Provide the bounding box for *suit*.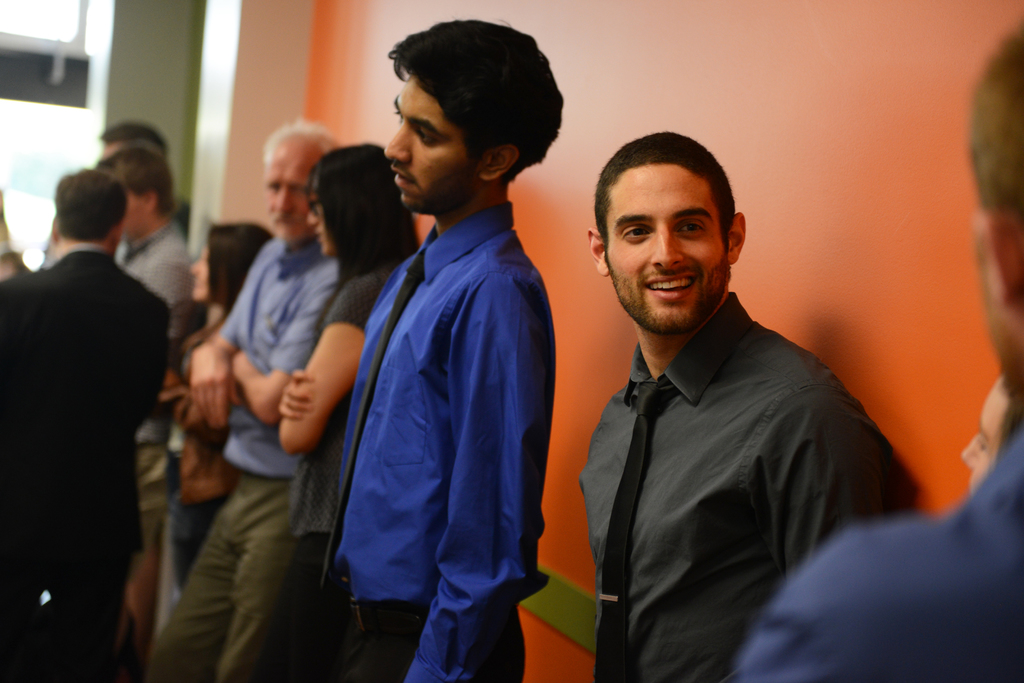
11/159/180/634.
